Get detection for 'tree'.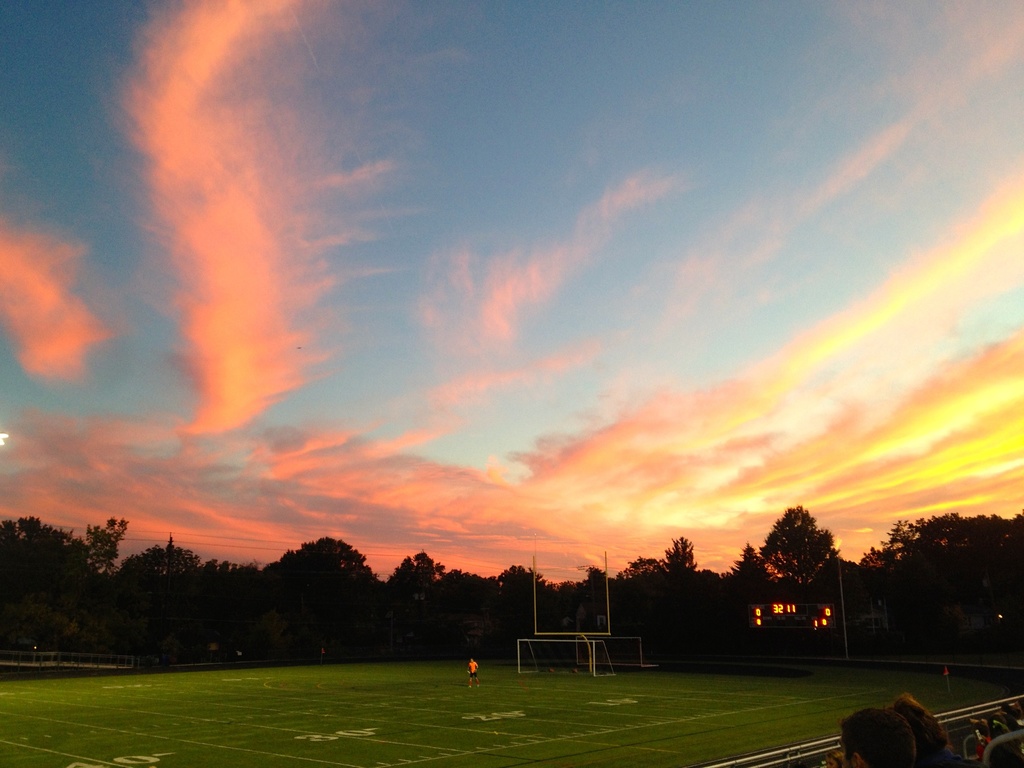
Detection: 760 500 846 587.
